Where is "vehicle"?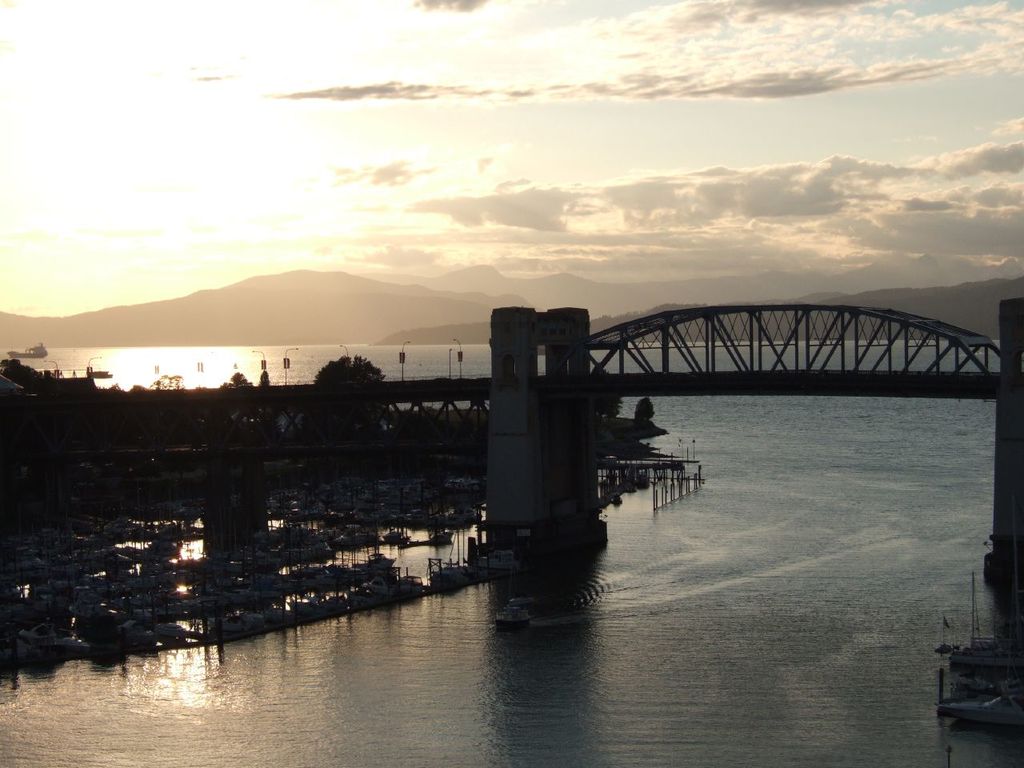
{"x1": 950, "y1": 570, "x2": 1023, "y2": 674}.
